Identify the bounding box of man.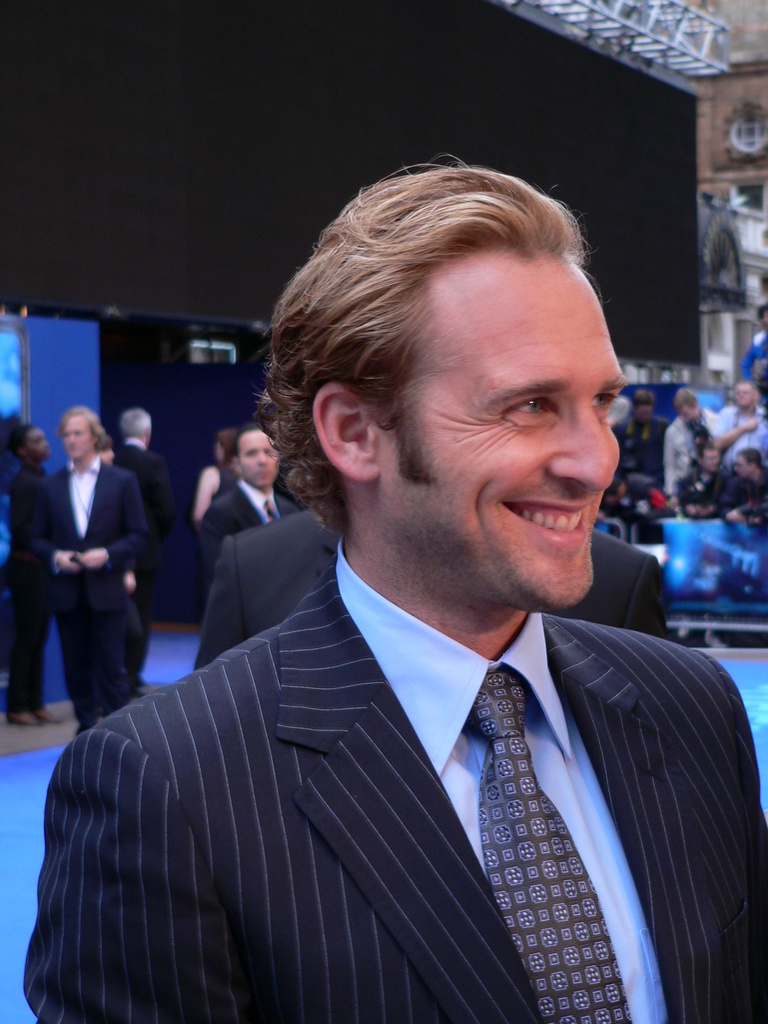
[x1=668, y1=436, x2=735, y2=517].
